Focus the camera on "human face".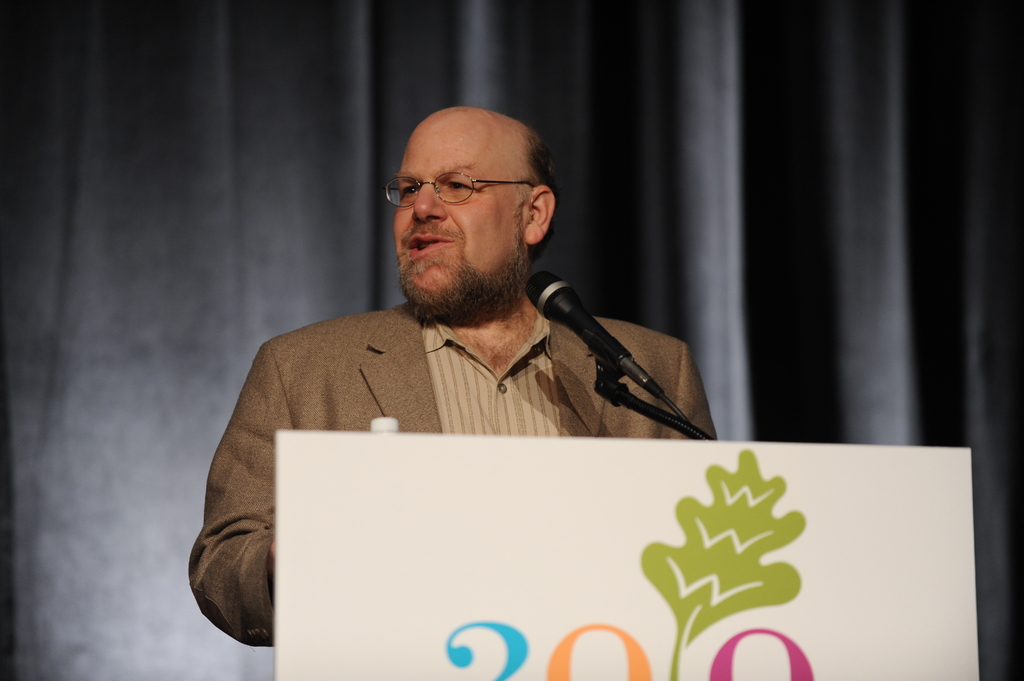
Focus region: bbox=[394, 111, 525, 301].
